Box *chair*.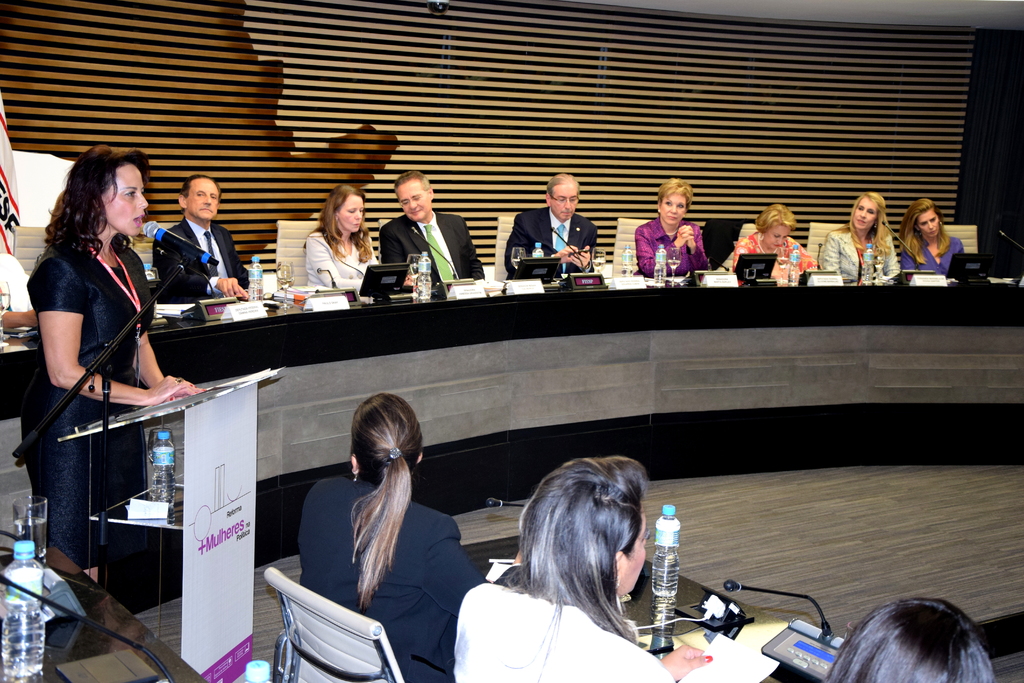
(x1=804, y1=220, x2=842, y2=273).
